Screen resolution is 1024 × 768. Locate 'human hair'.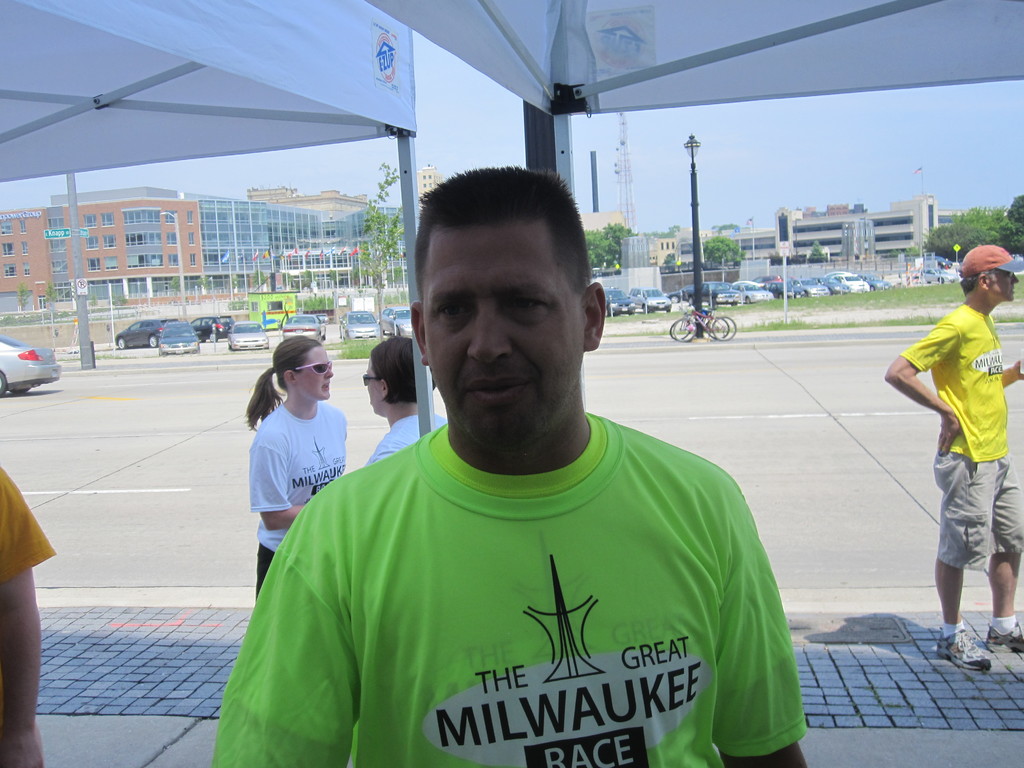
(left=959, top=271, right=986, bottom=296).
